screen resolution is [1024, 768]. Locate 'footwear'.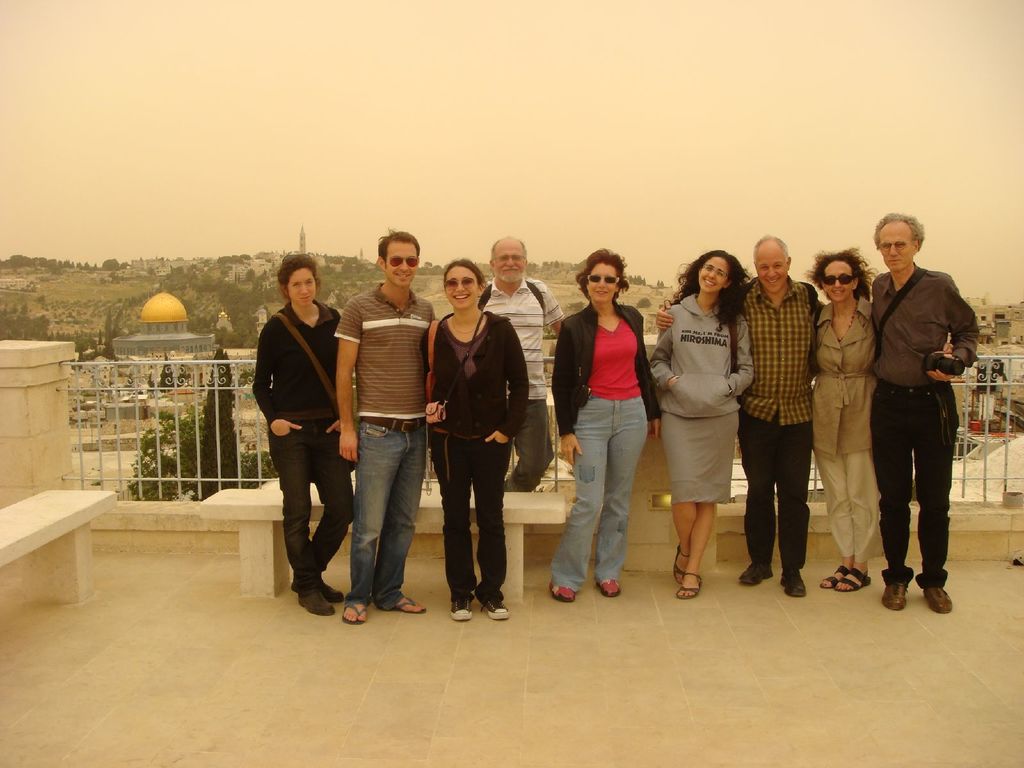
bbox=(675, 570, 703, 600).
